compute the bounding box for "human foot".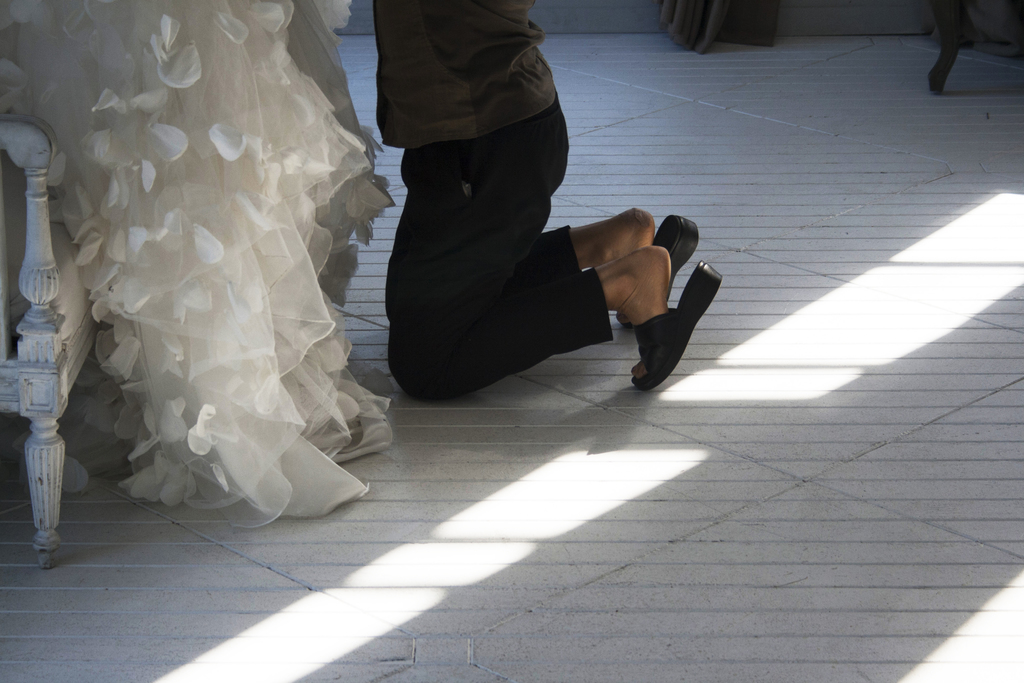
left=611, top=240, right=673, bottom=380.
